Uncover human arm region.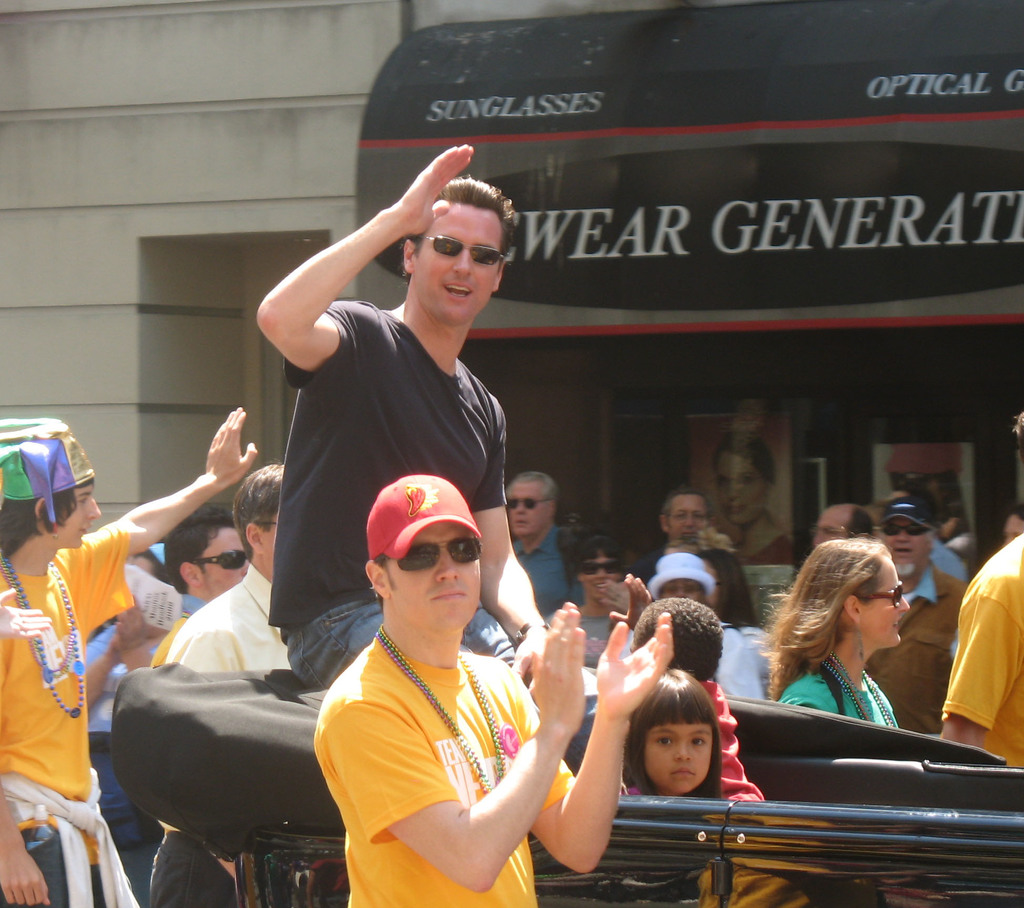
Uncovered: 936:532:1022:753.
